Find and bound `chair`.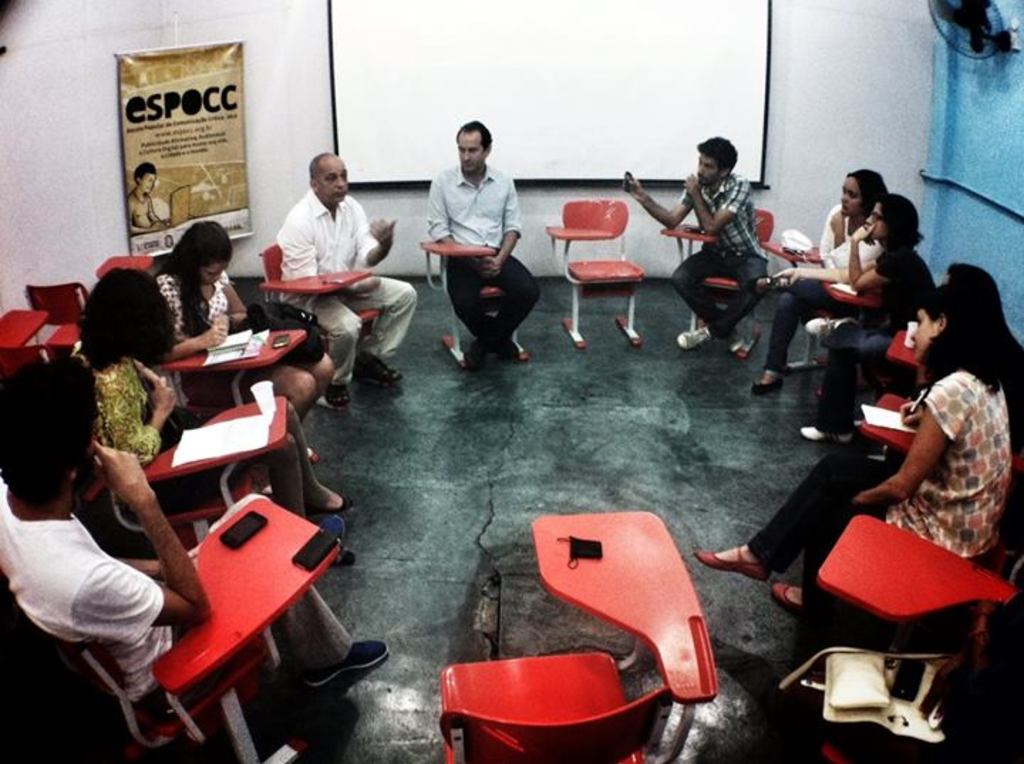
Bound: l=85, t=337, r=296, b=524.
